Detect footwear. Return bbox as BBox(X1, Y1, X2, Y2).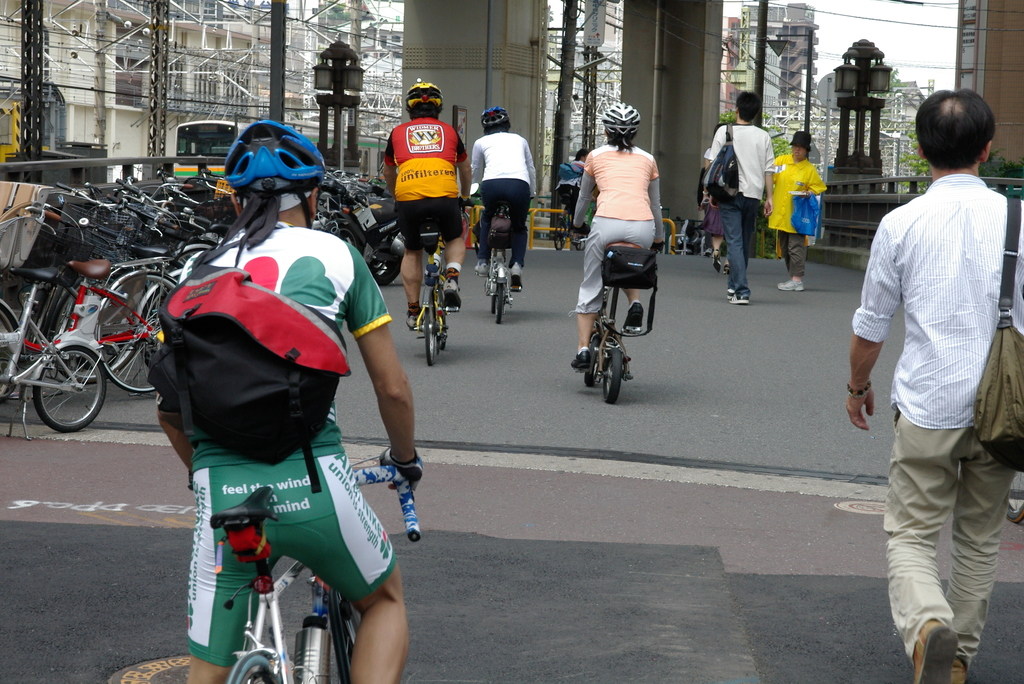
BBox(472, 256, 491, 277).
